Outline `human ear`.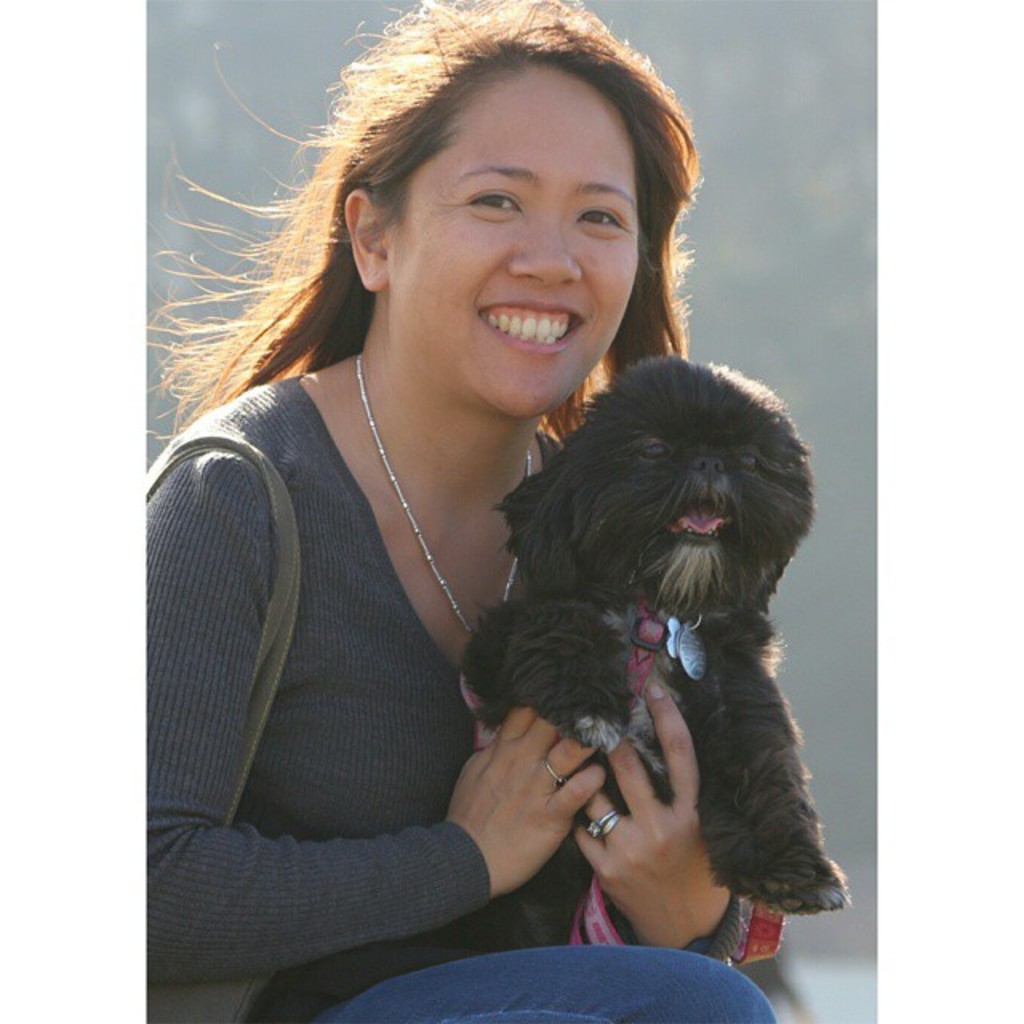
Outline: <bbox>341, 190, 386, 291</bbox>.
